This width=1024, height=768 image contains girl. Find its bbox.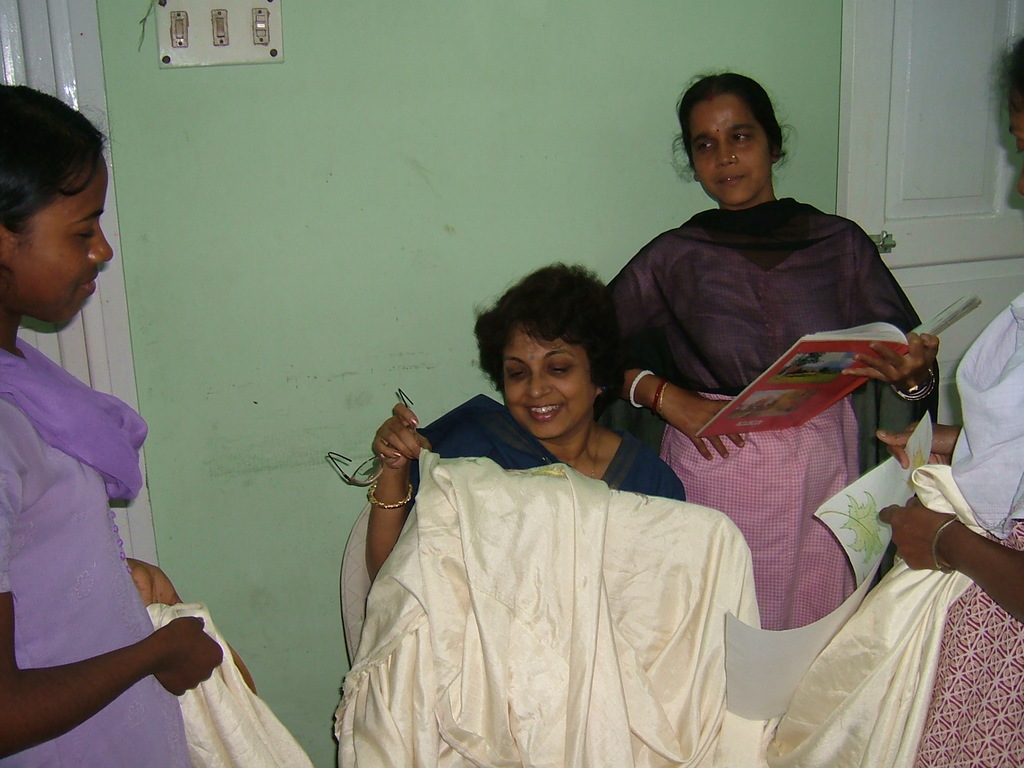
bbox=[0, 82, 225, 767].
